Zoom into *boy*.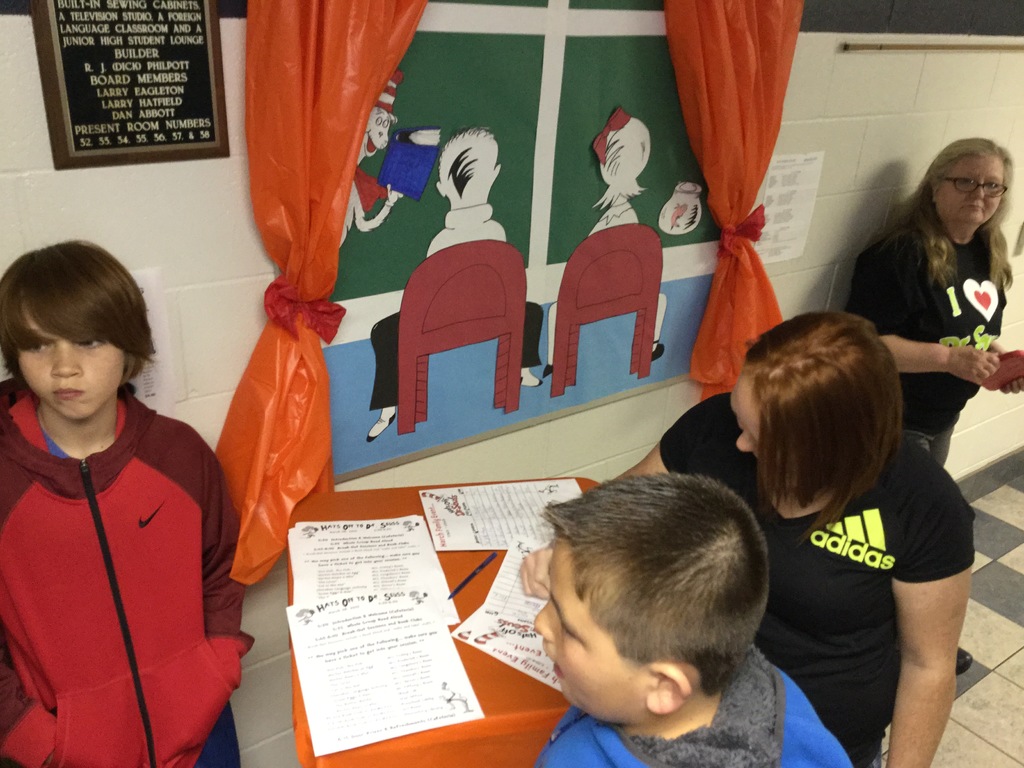
Zoom target: <bbox>0, 234, 255, 767</bbox>.
